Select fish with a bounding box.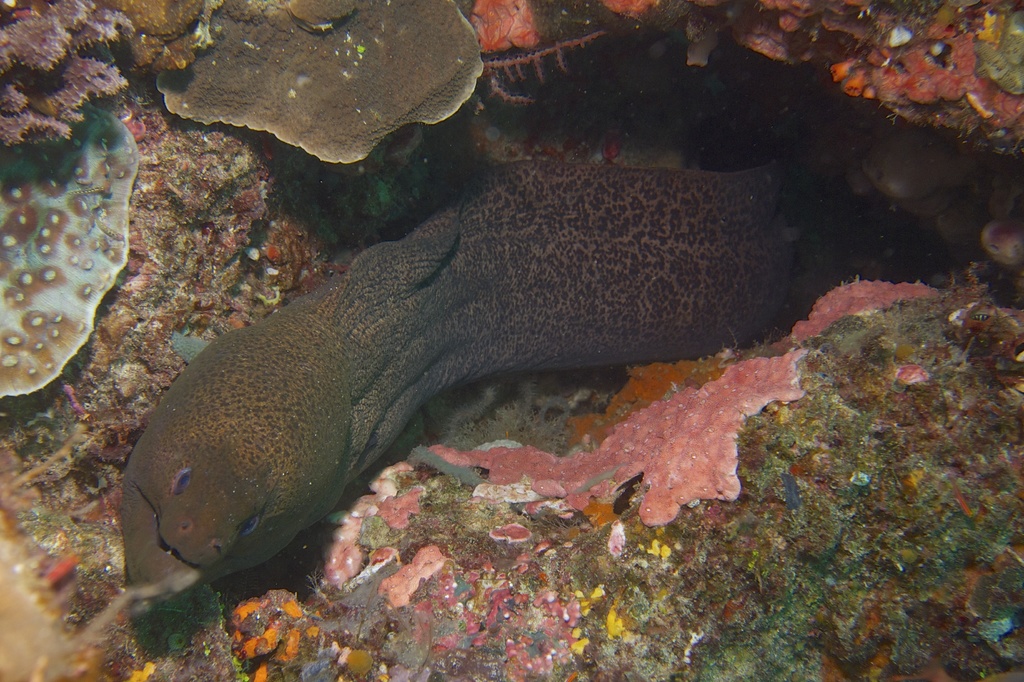
bbox=[115, 127, 810, 605].
